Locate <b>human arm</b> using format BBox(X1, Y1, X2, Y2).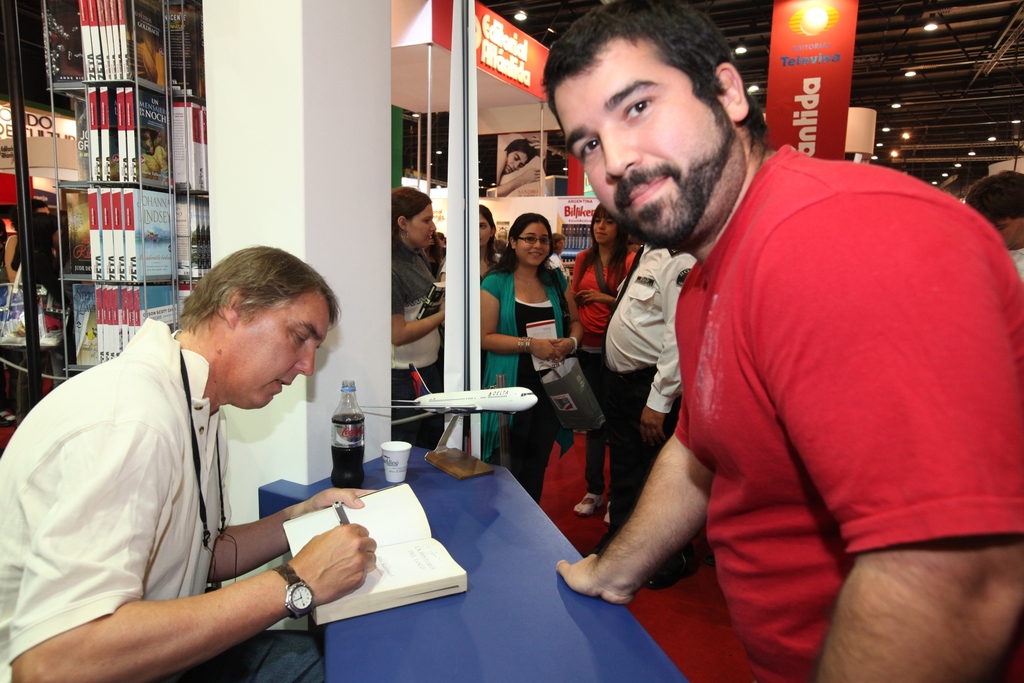
BBox(462, 282, 556, 355).
